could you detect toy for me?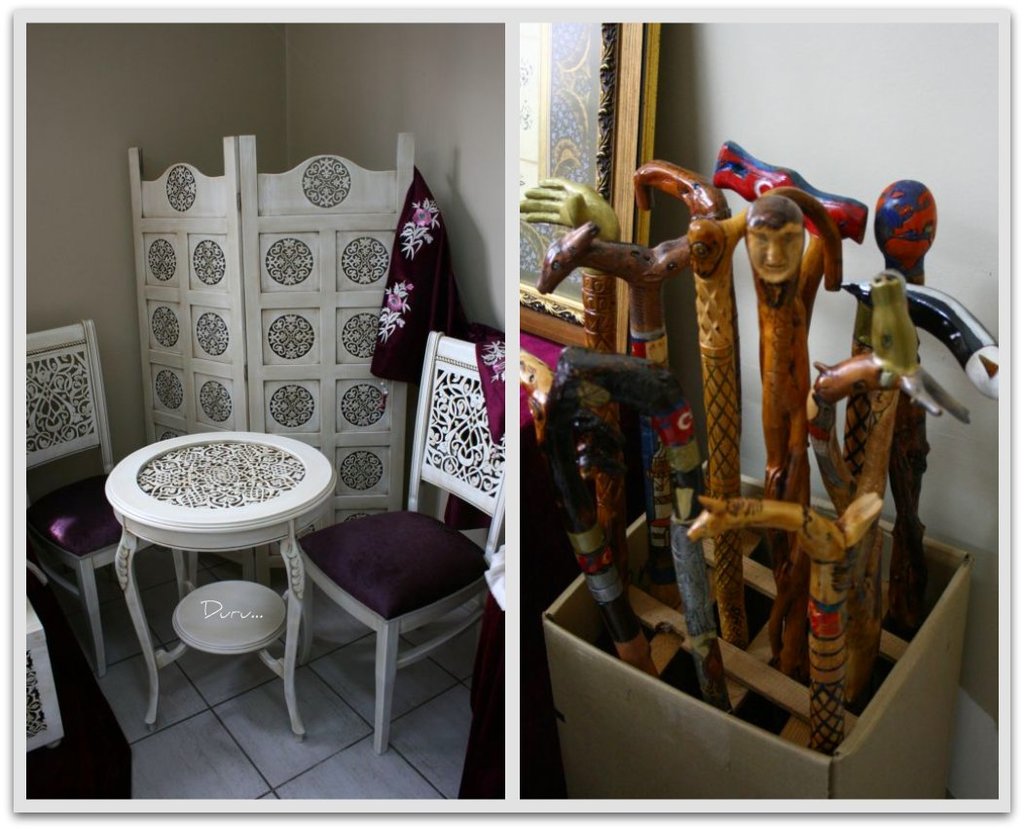
Detection result: 678:489:869:751.
